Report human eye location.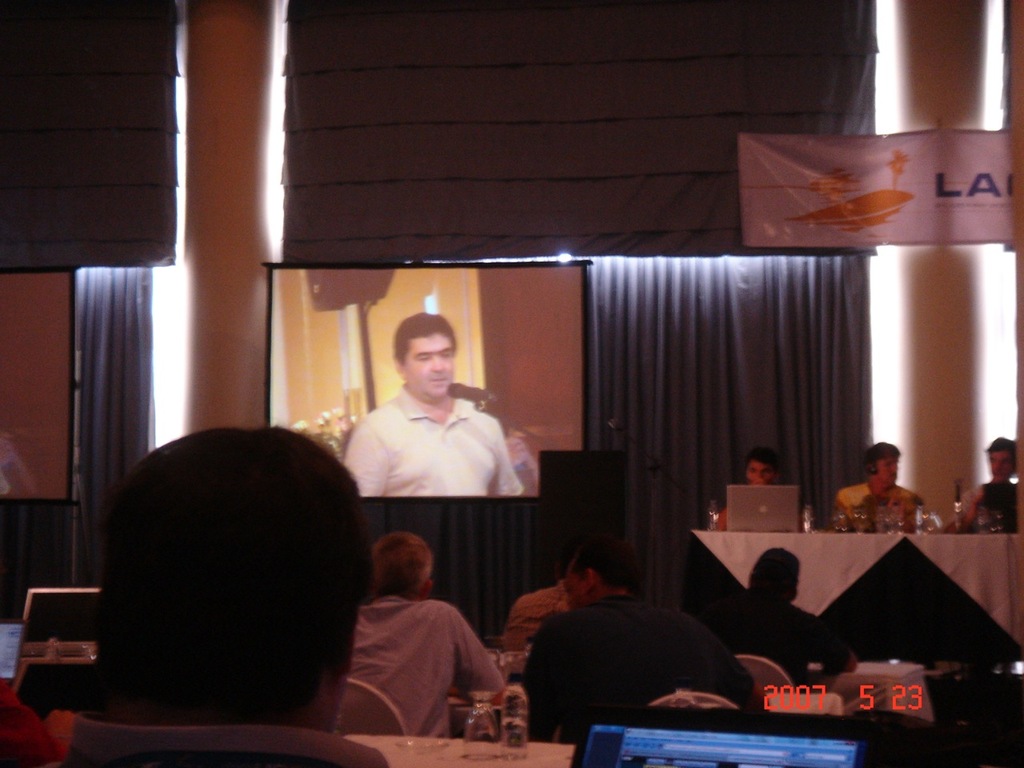
Report: [x1=440, y1=349, x2=453, y2=358].
